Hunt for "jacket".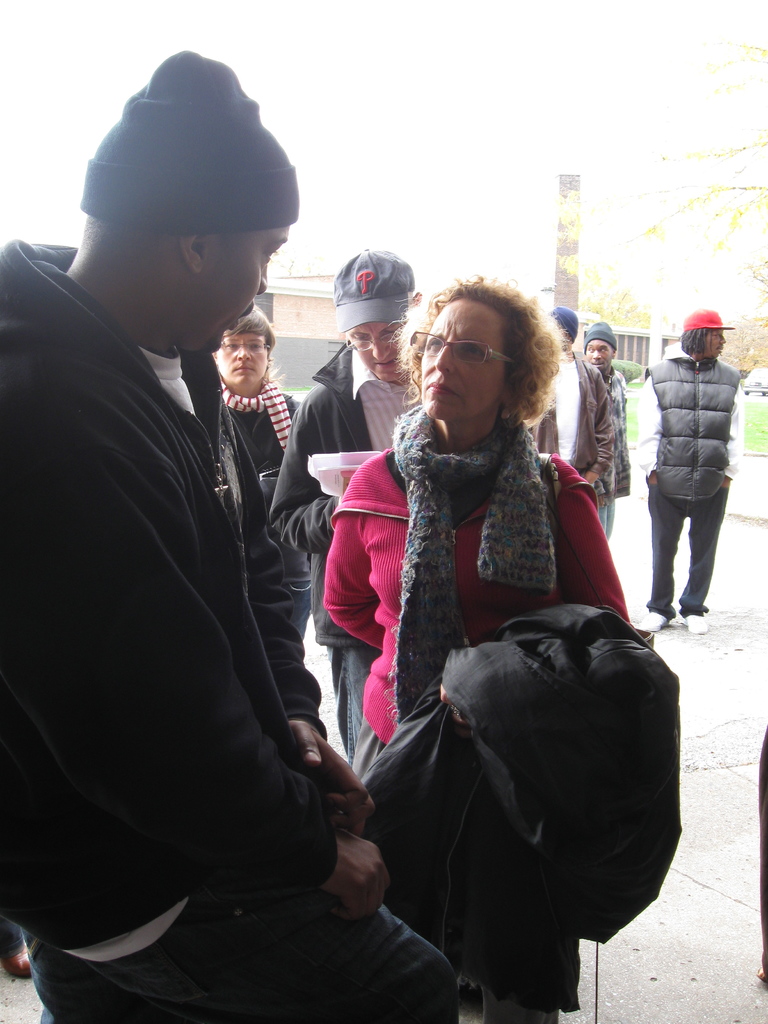
Hunted down at (left=0, top=232, right=352, bottom=901).
